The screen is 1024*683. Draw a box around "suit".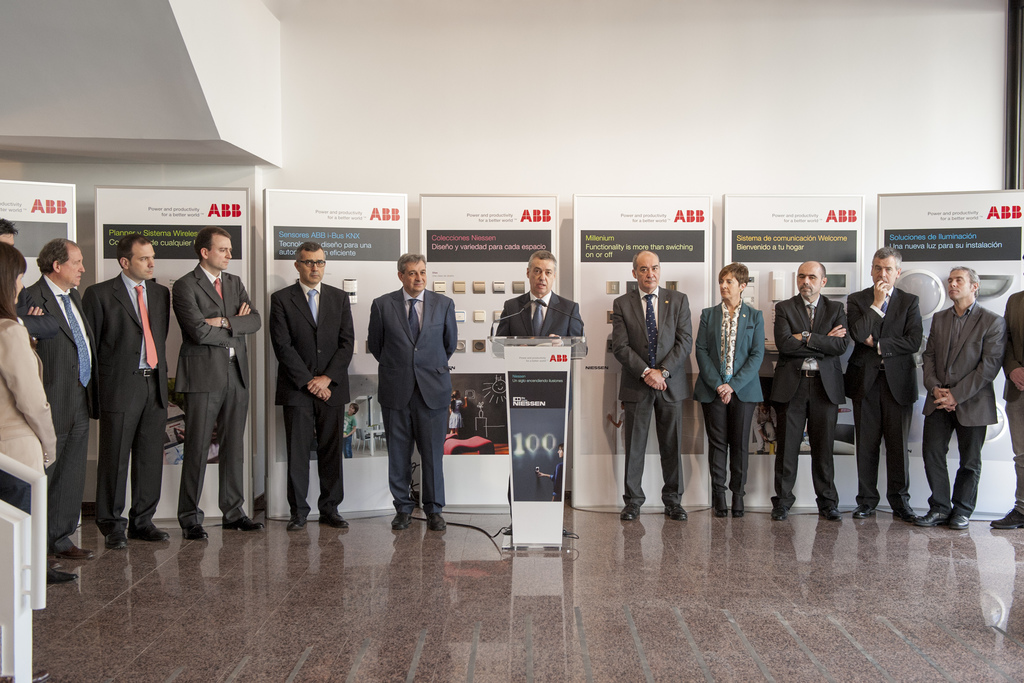
925/305/1005/515.
